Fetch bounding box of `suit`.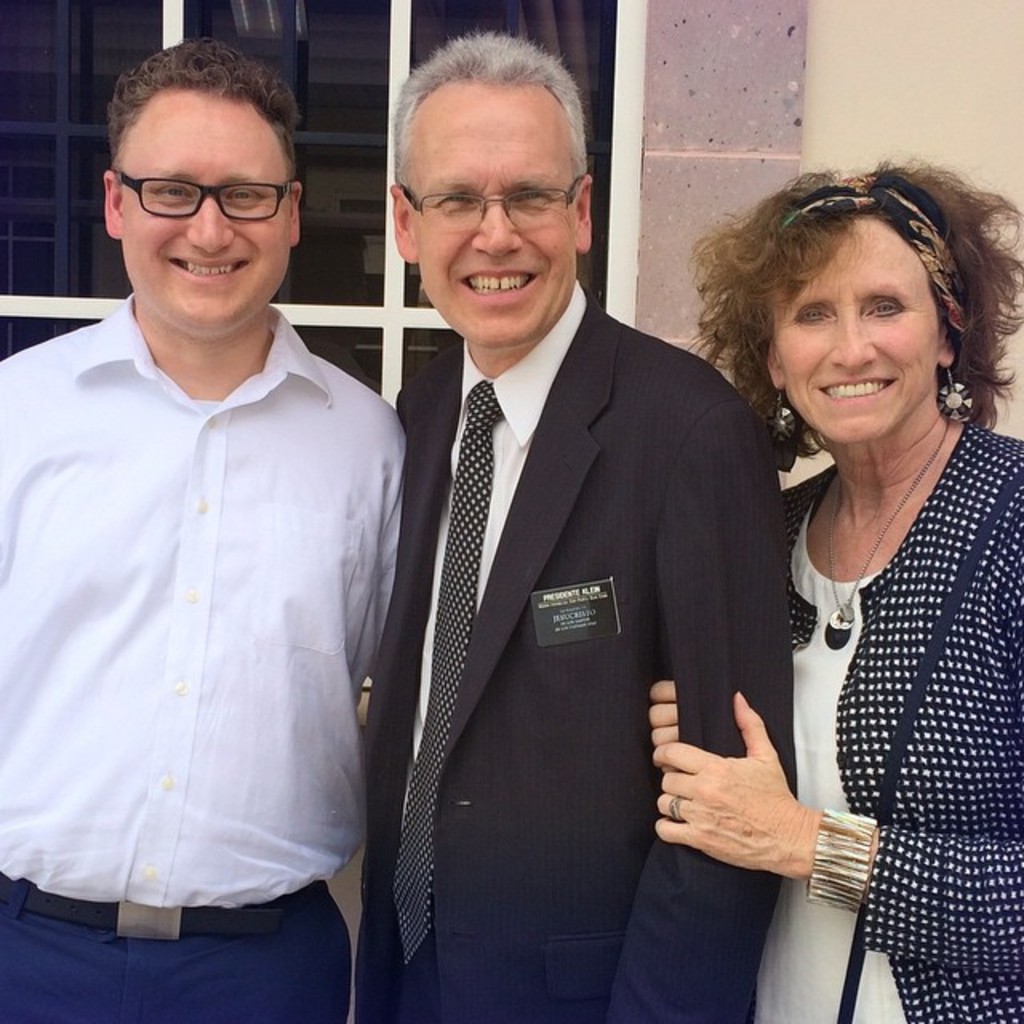
Bbox: [357, 98, 782, 1000].
